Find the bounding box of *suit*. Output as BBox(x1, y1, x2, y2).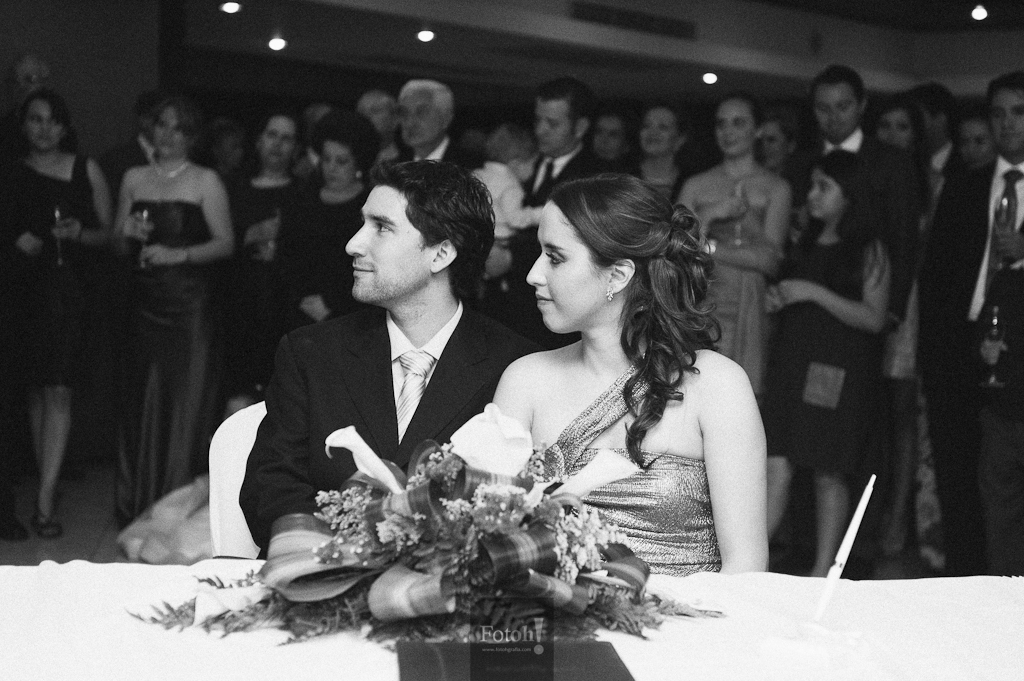
BBox(778, 125, 919, 564).
